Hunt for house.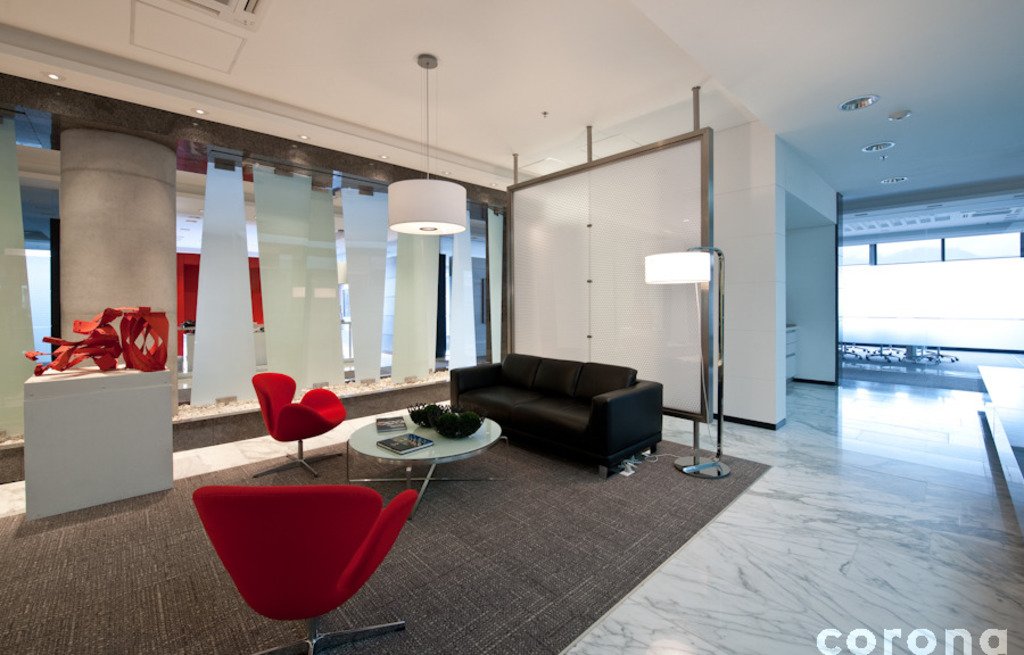
Hunted down at (left=0, top=0, right=1023, bottom=654).
